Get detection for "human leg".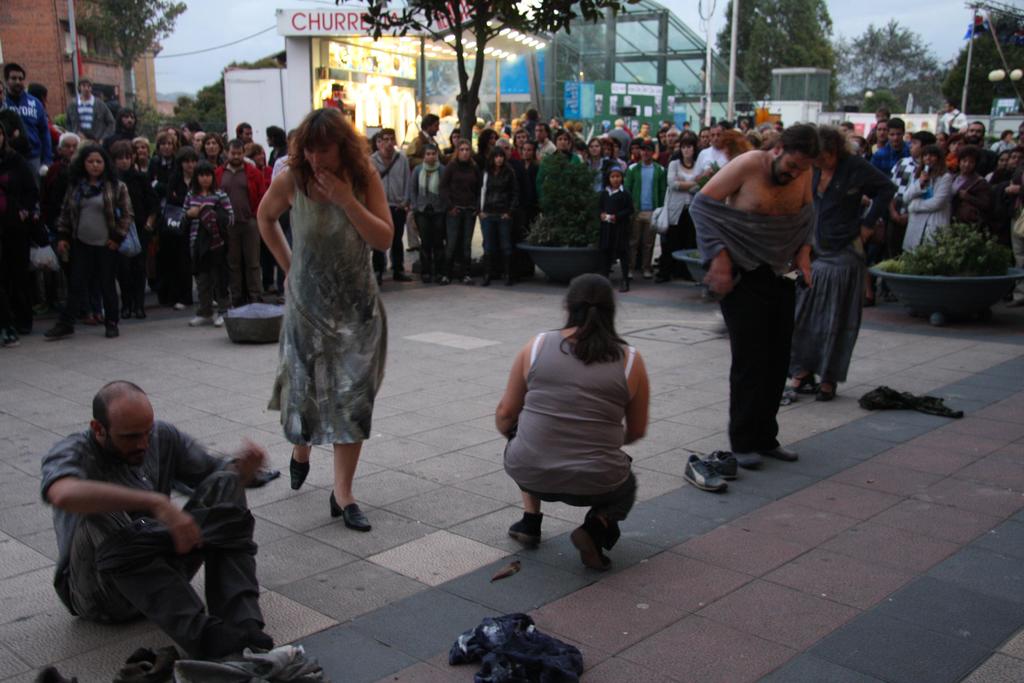
Detection: 483 215 499 276.
